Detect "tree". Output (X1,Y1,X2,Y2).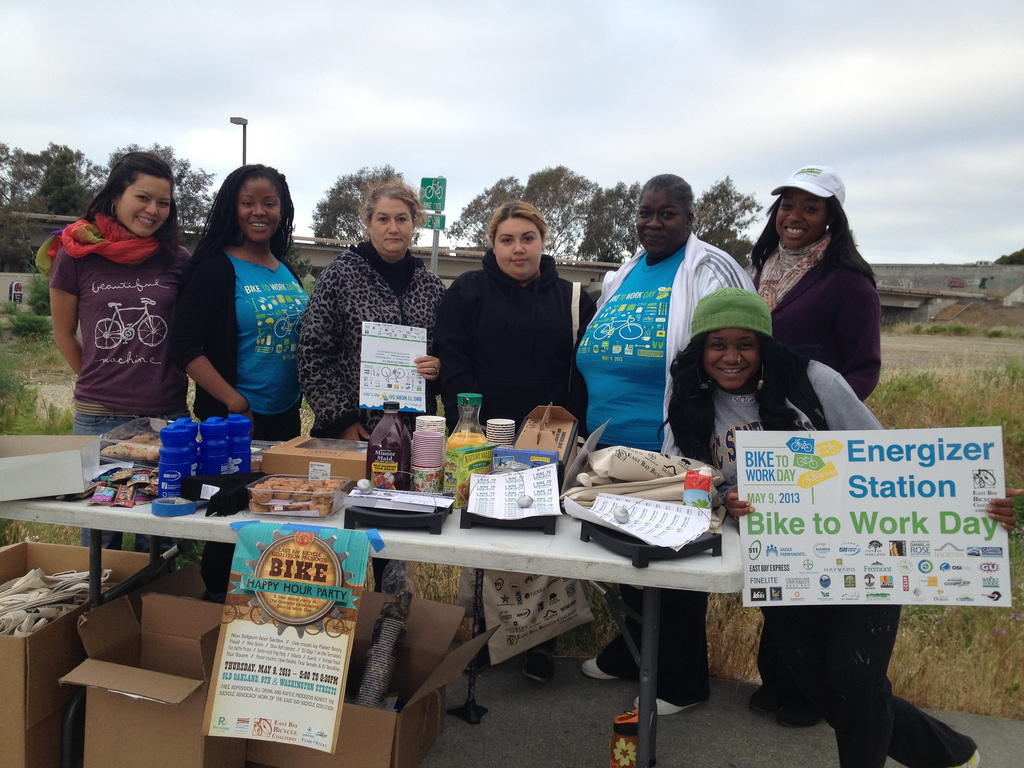
(983,239,1023,277).
